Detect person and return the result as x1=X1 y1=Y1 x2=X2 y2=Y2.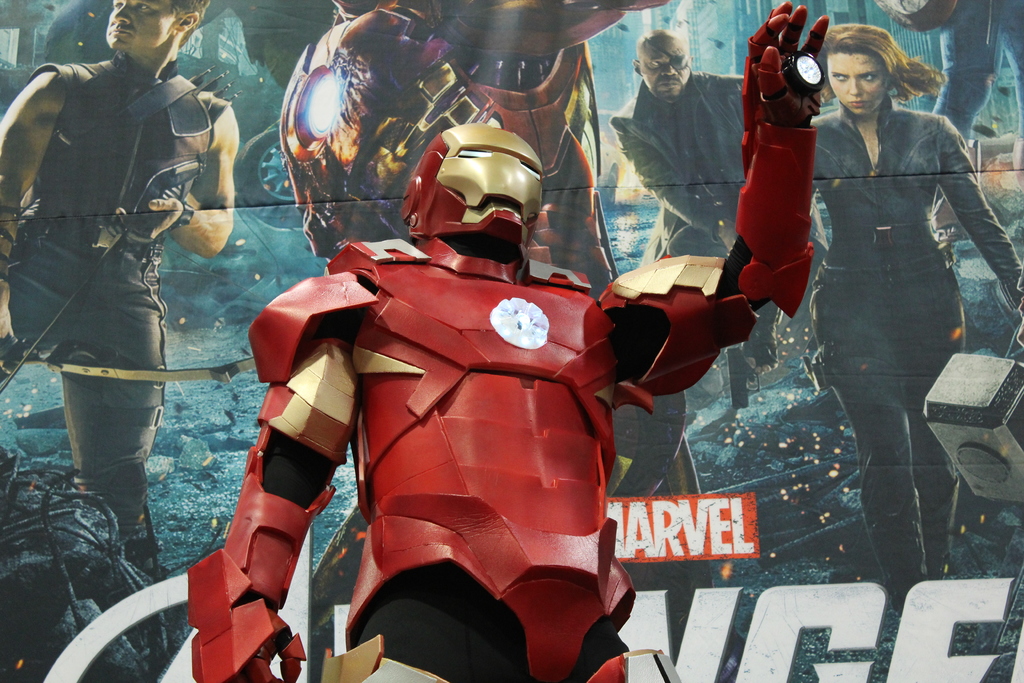
x1=602 y1=33 x2=750 y2=264.
